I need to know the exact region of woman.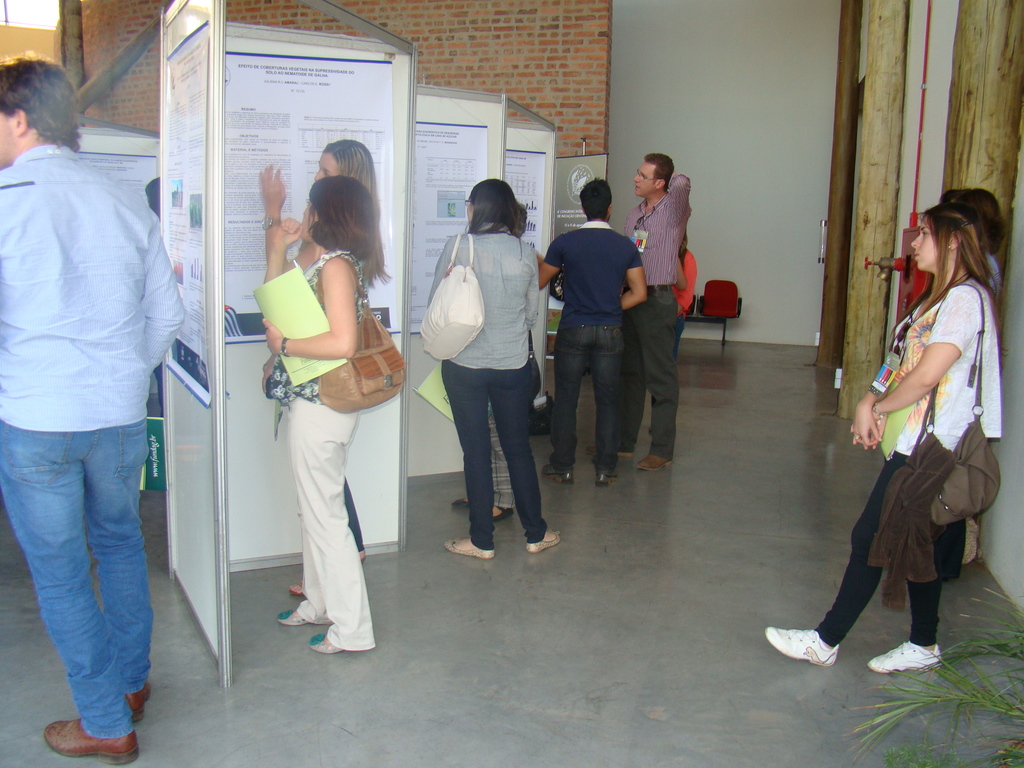
Region: <bbox>934, 188, 1004, 566</bbox>.
